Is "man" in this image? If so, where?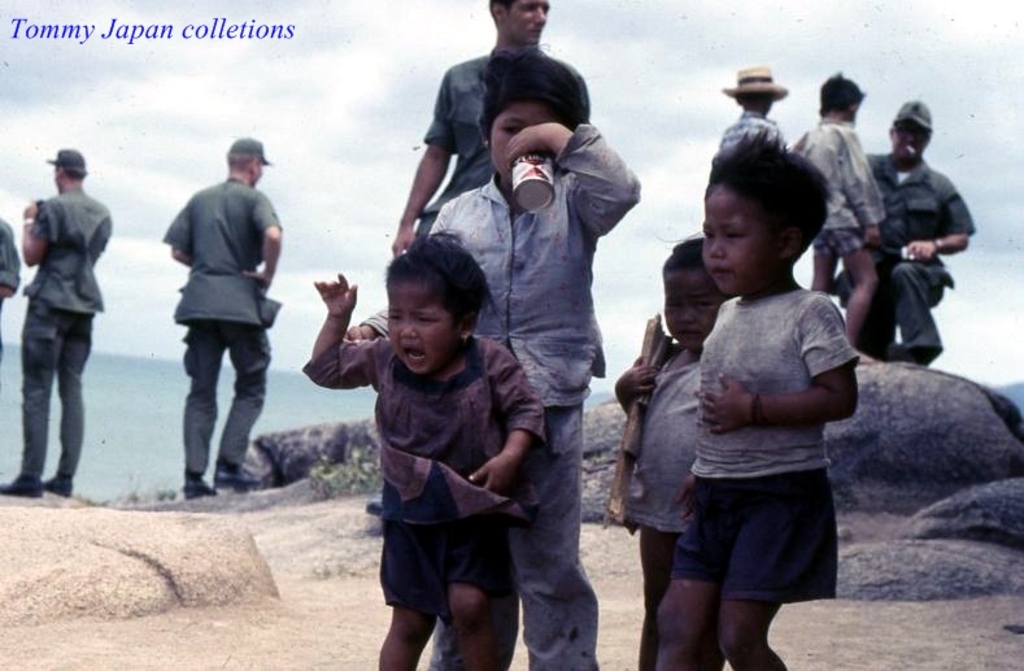
Yes, at rect(367, 0, 587, 518).
